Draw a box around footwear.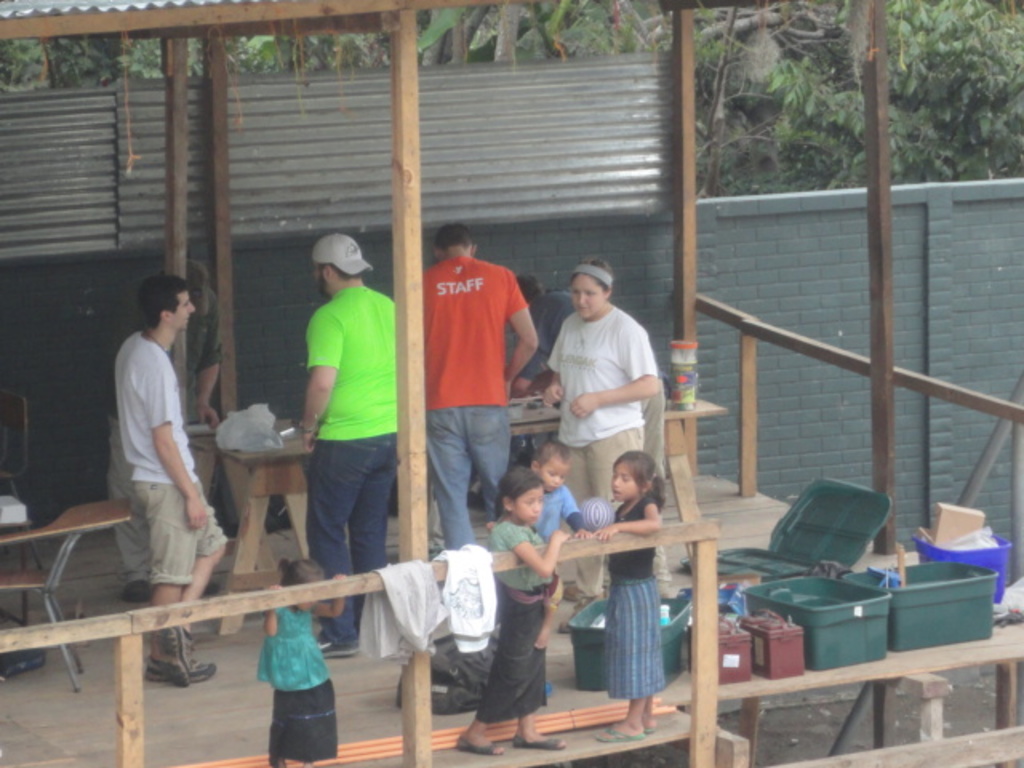
<box>448,734,502,757</box>.
